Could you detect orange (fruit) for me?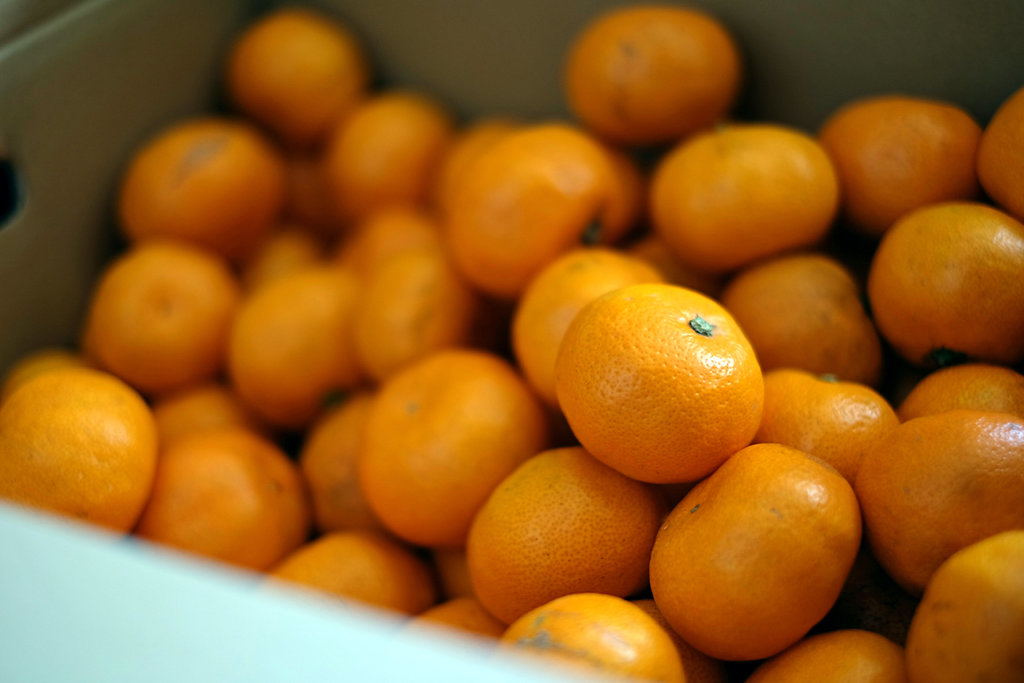
Detection result: select_region(467, 450, 671, 620).
